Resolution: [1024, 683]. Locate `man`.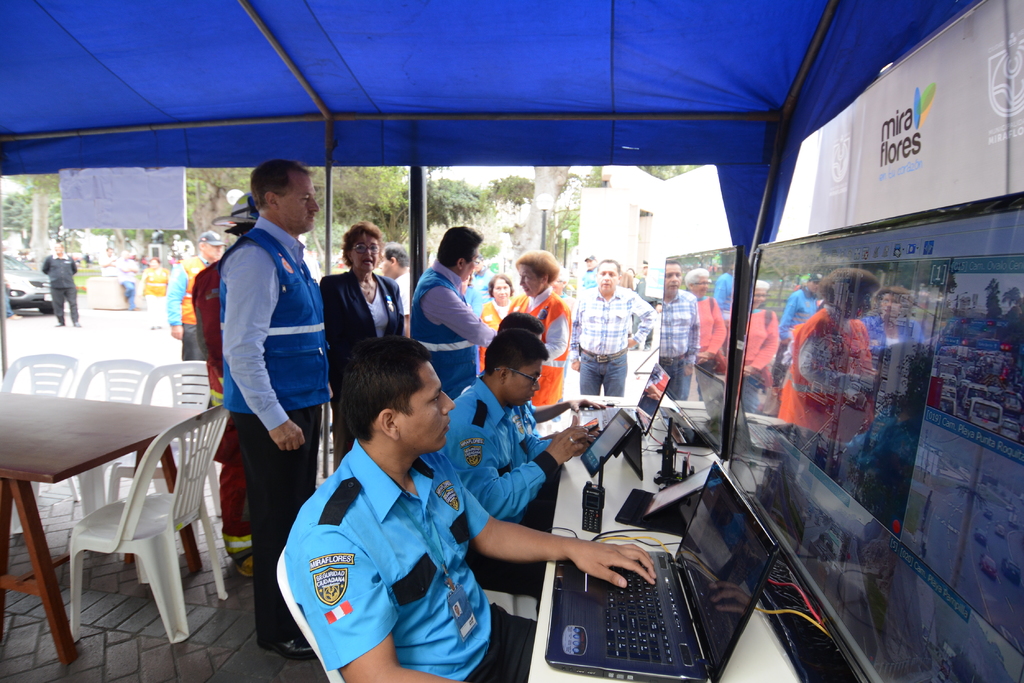
<box>572,261,658,403</box>.
